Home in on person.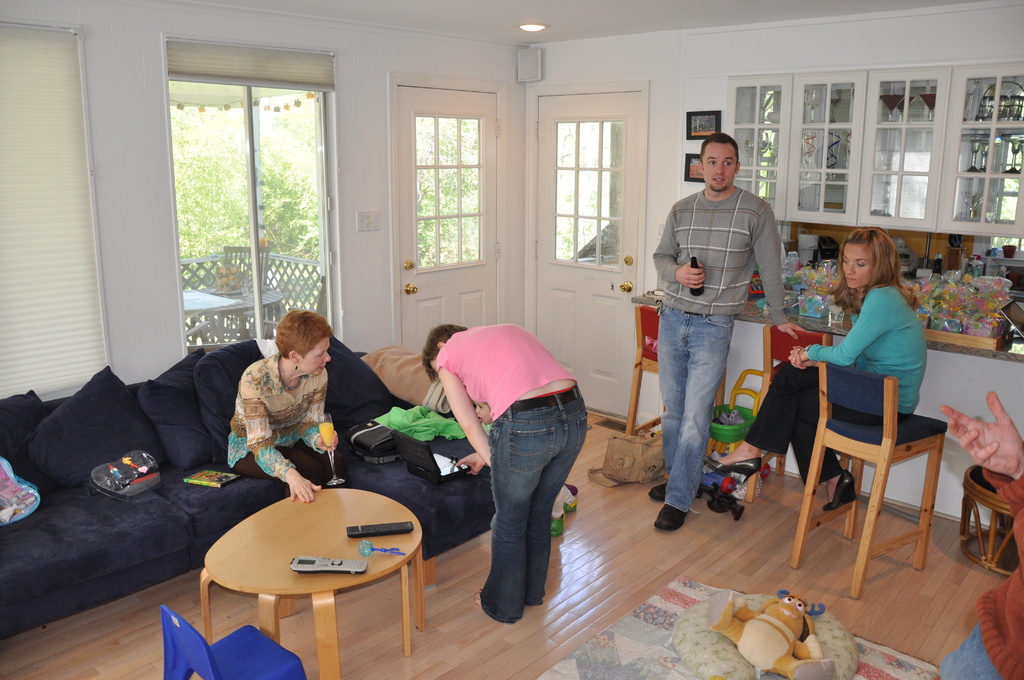
Homed in at {"left": 221, "top": 311, "right": 339, "bottom": 499}.
